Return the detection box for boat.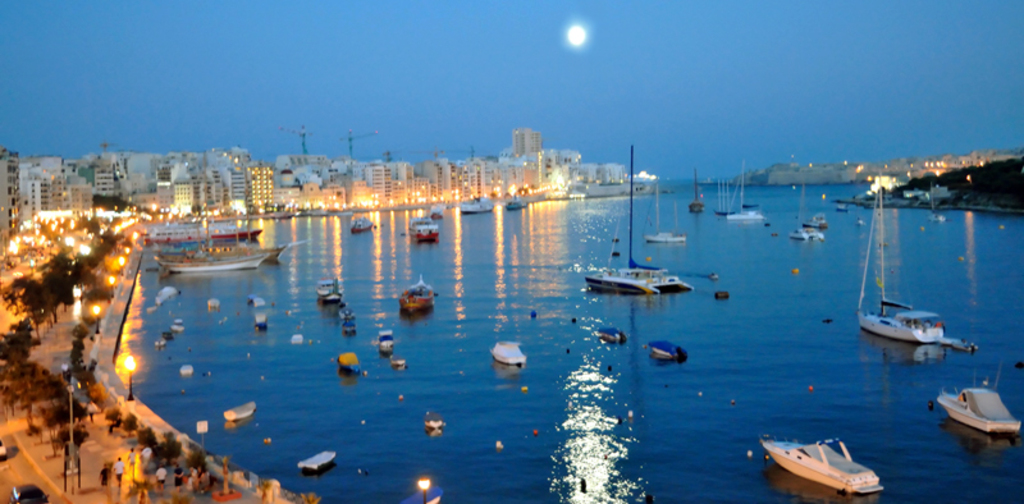
640,342,676,365.
